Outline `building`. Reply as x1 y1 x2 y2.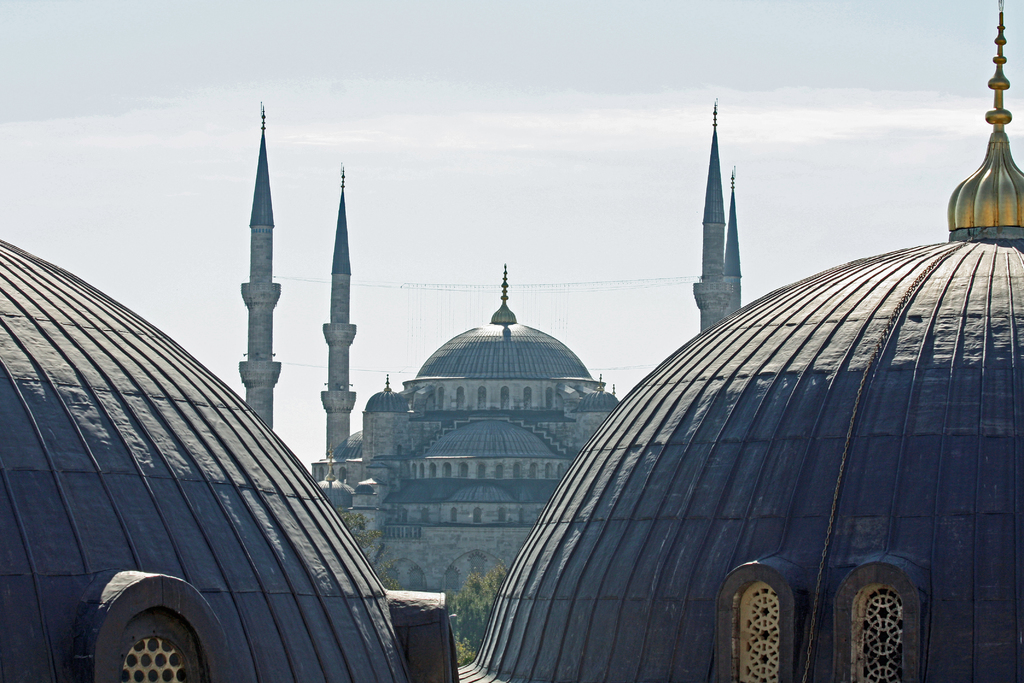
309 161 619 594.
